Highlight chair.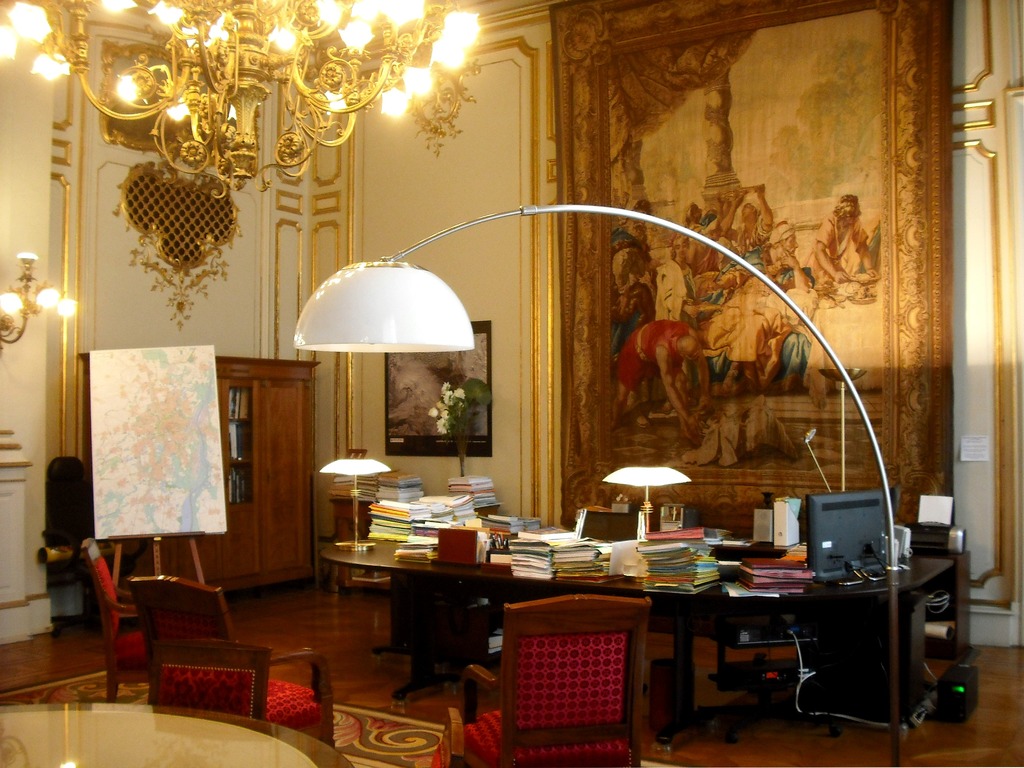
Highlighted region: [left=119, top=569, right=336, bottom=746].
